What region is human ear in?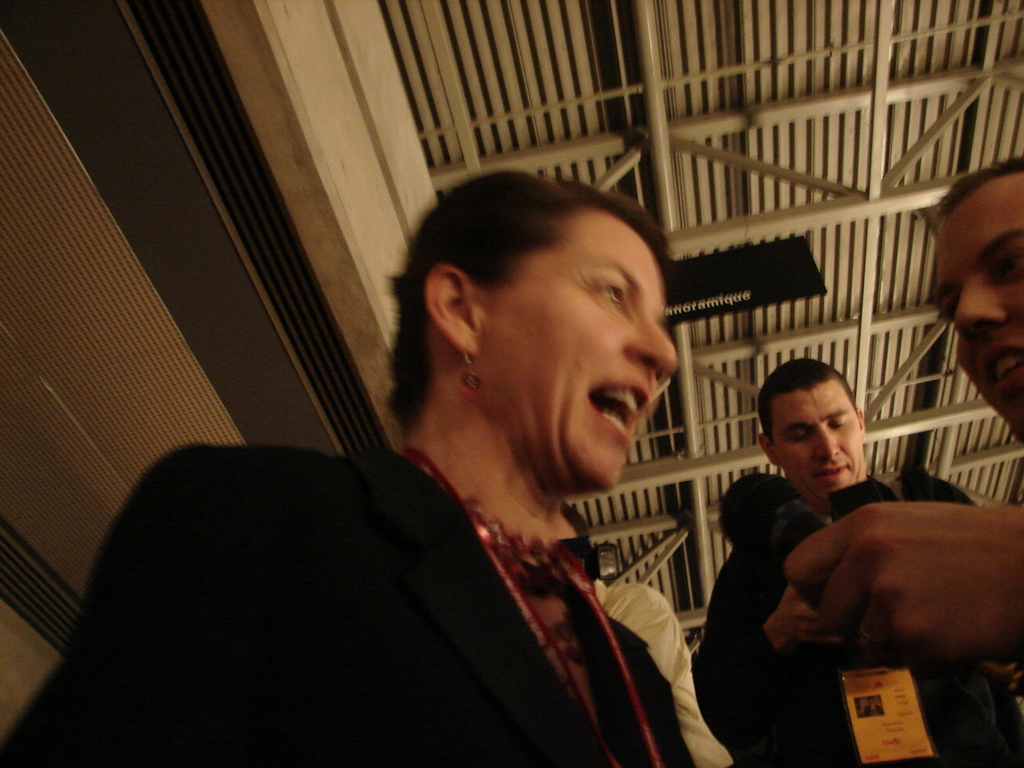
BBox(425, 268, 480, 358).
